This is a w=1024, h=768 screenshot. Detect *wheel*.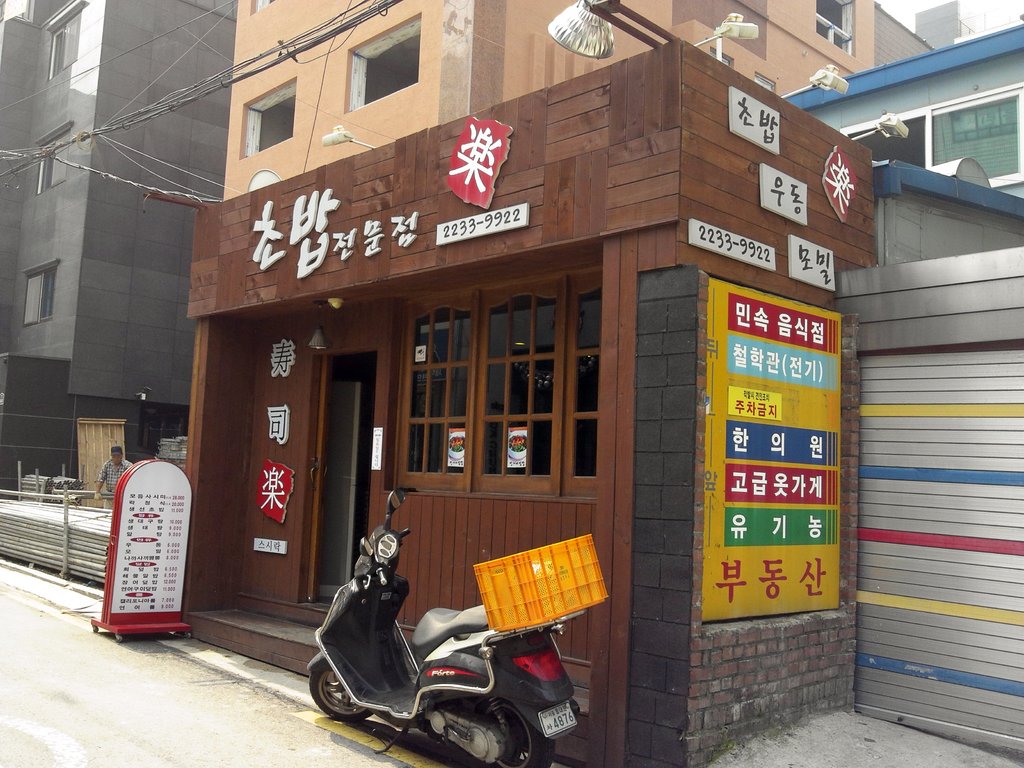
box=[308, 653, 377, 726].
